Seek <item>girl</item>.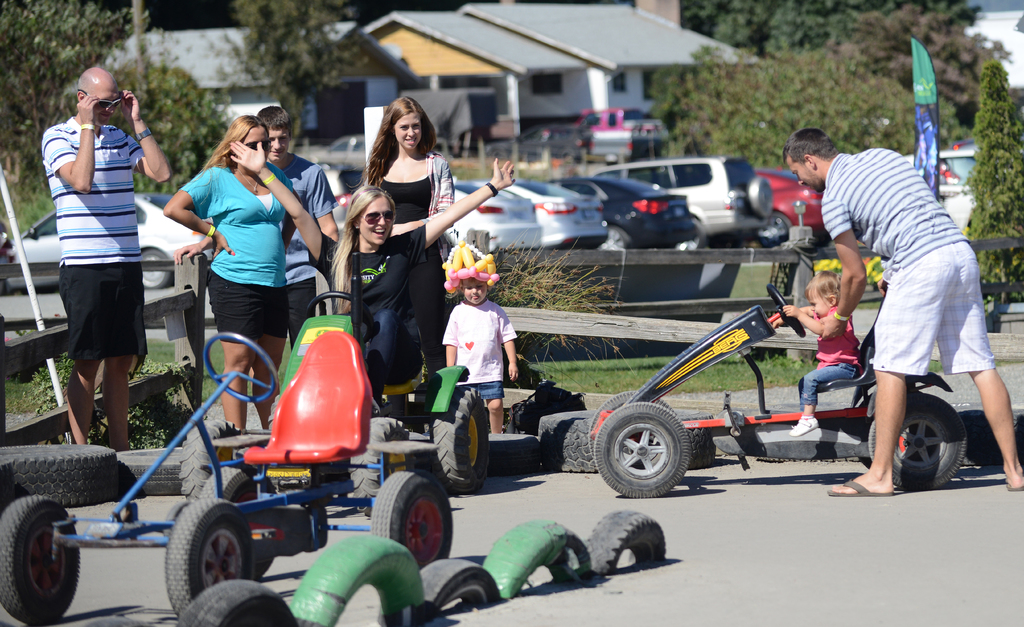
locate(347, 93, 458, 372).
